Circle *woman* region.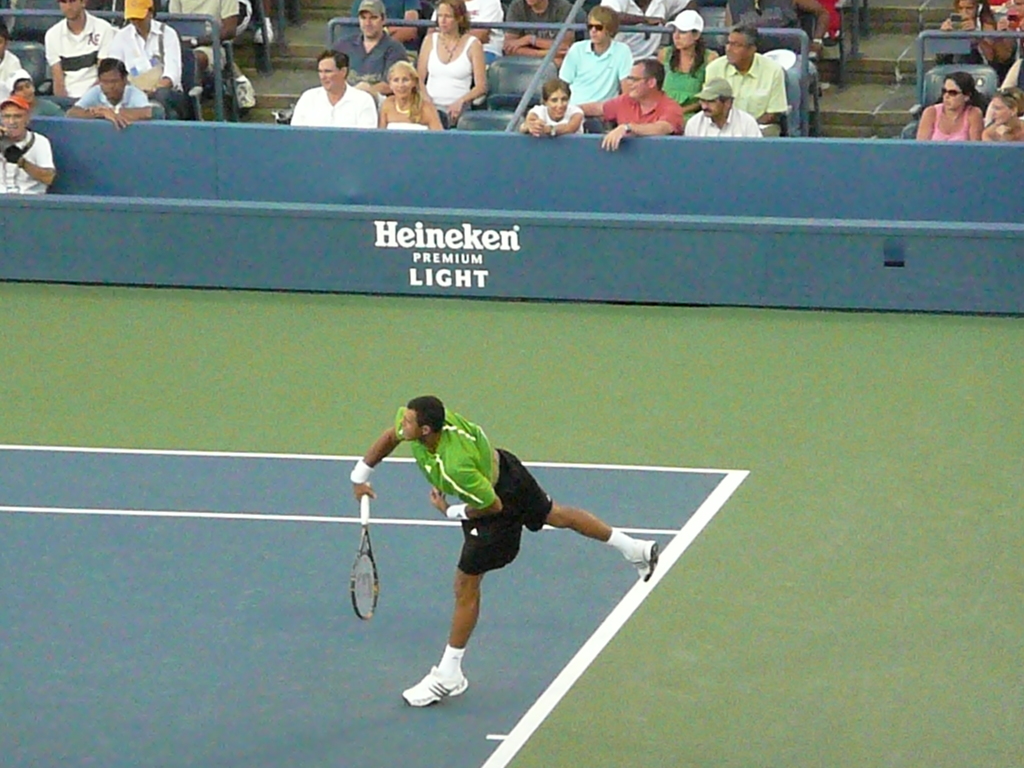
Region: 378/63/440/131.
